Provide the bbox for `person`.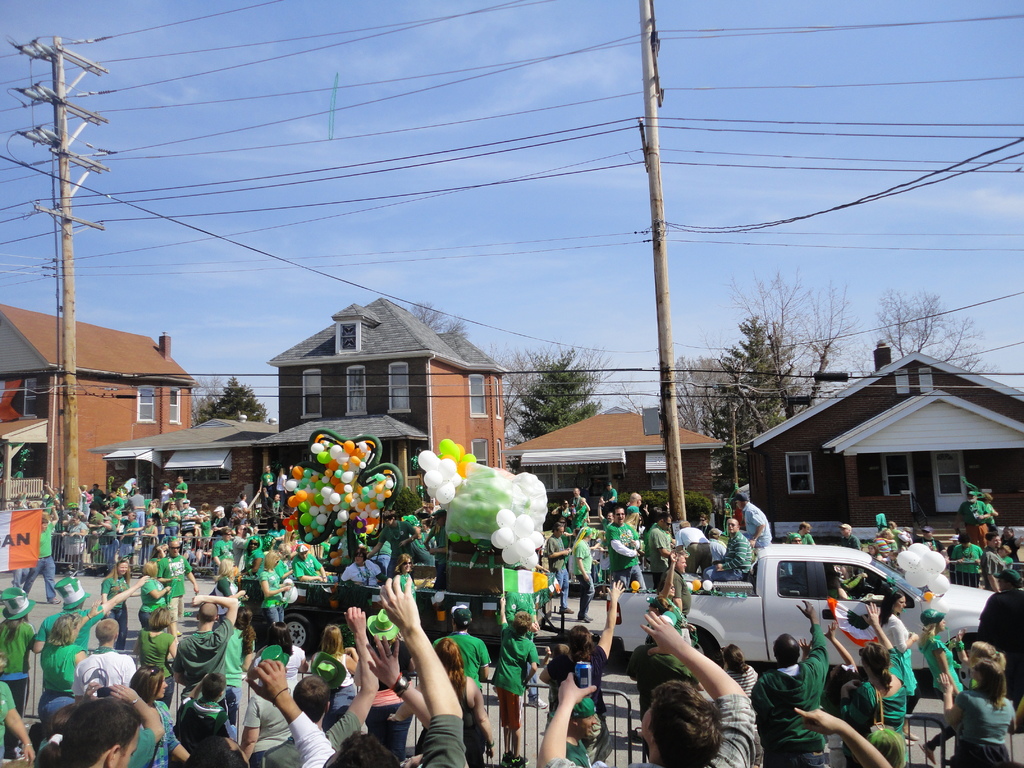
bbox(841, 522, 867, 554).
